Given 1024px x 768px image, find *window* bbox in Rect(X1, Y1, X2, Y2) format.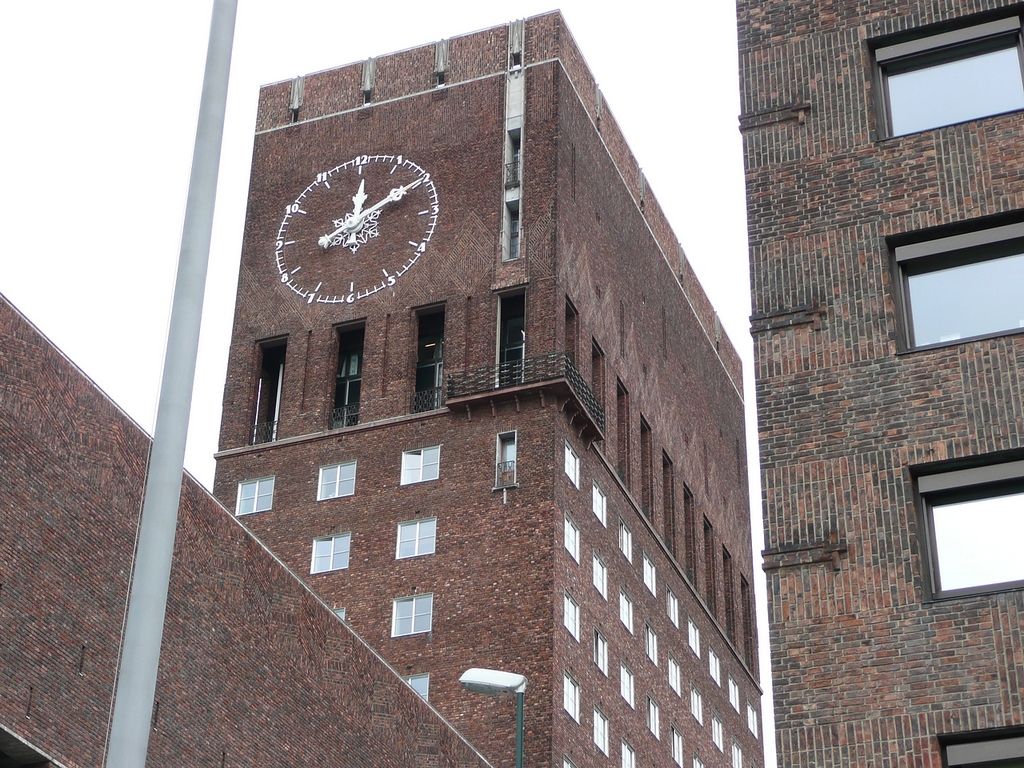
Rect(670, 722, 686, 767).
